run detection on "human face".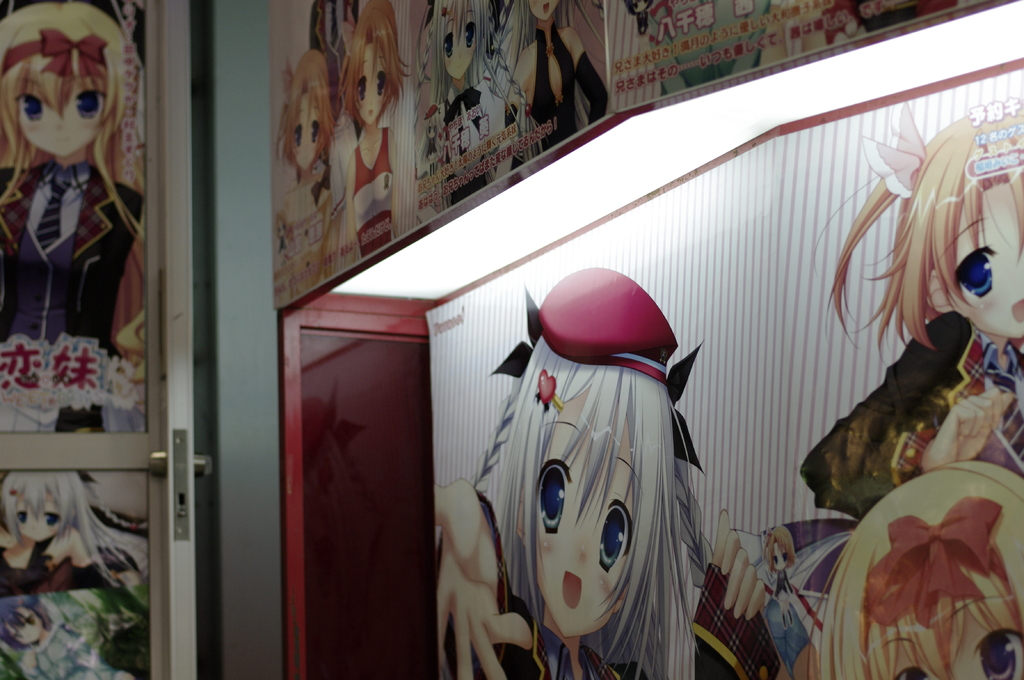
Result: l=532, t=0, r=563, b=19.
